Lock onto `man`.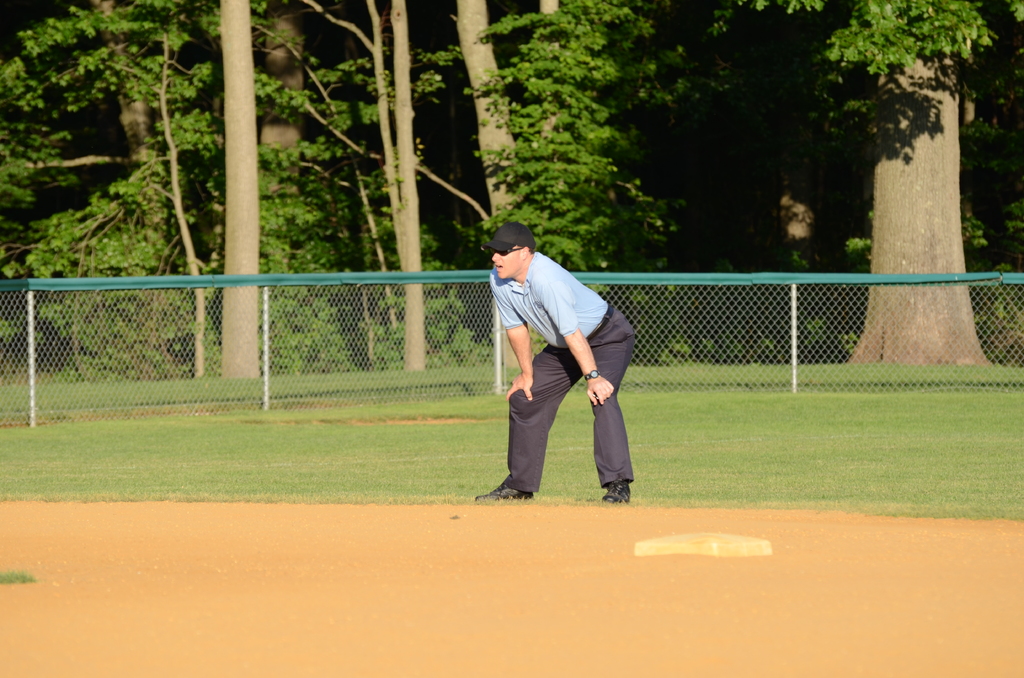
Locked: Rect(475, 213, 634, 506).
